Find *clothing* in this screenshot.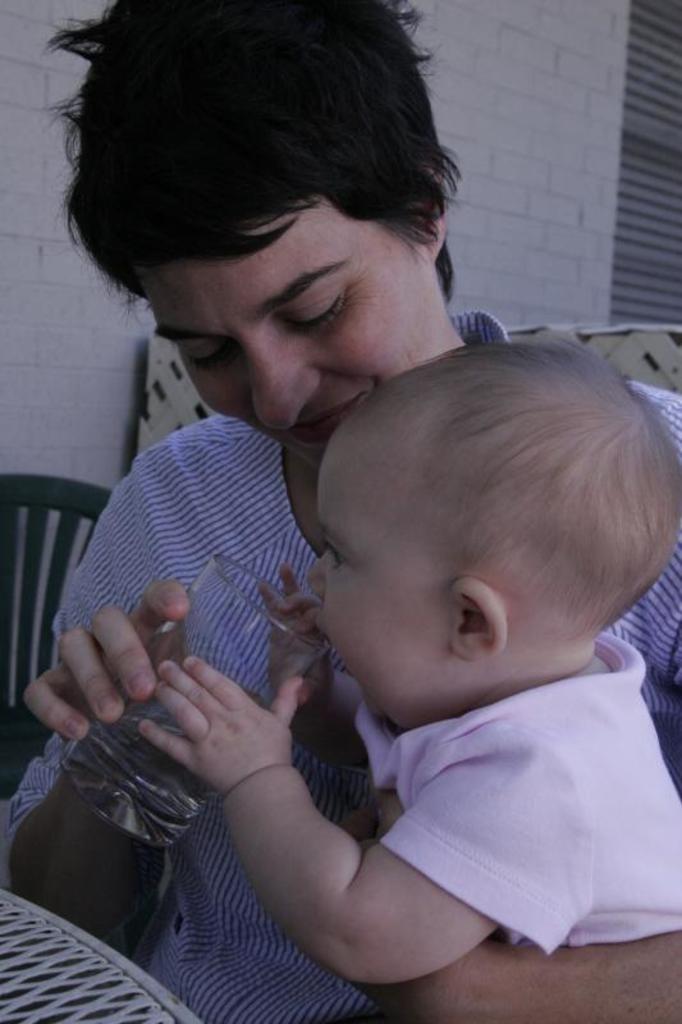
The bounding box for *clothing* is (351, 632, 681, 952).
